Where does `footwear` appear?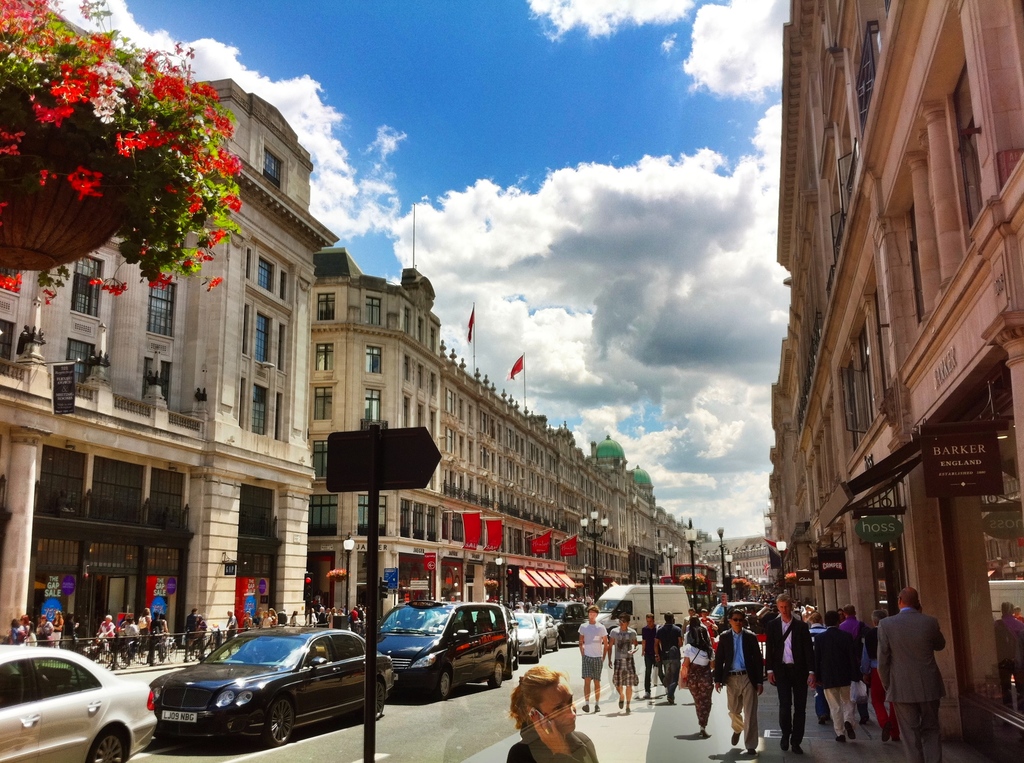
Appears at l=732, t=730, r=739, b=743.
